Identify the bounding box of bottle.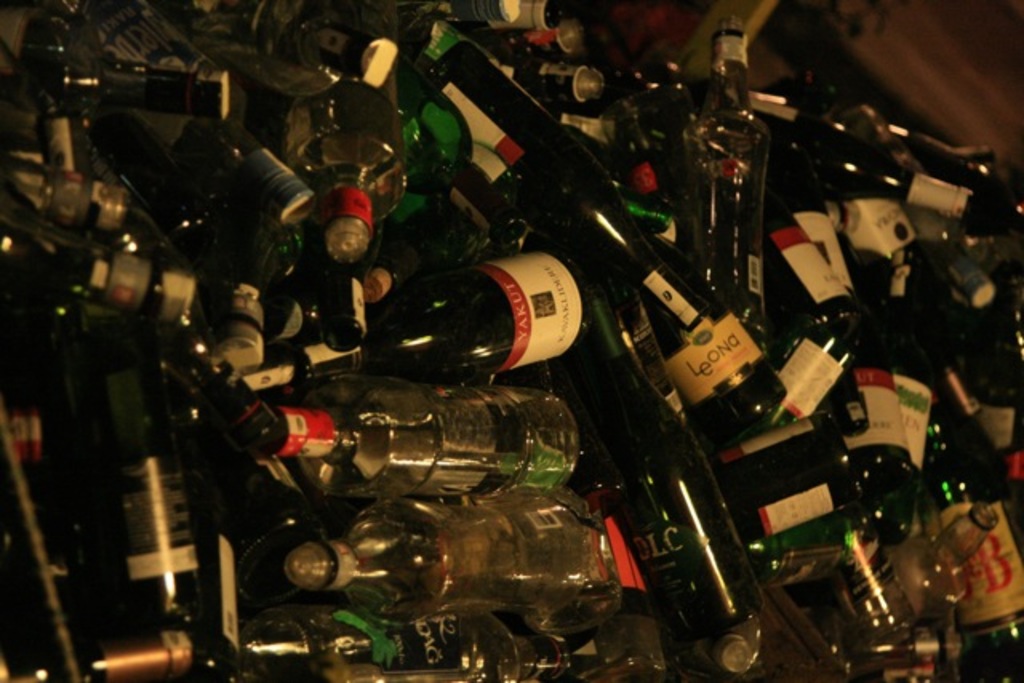
707, 419, 870, 565.
